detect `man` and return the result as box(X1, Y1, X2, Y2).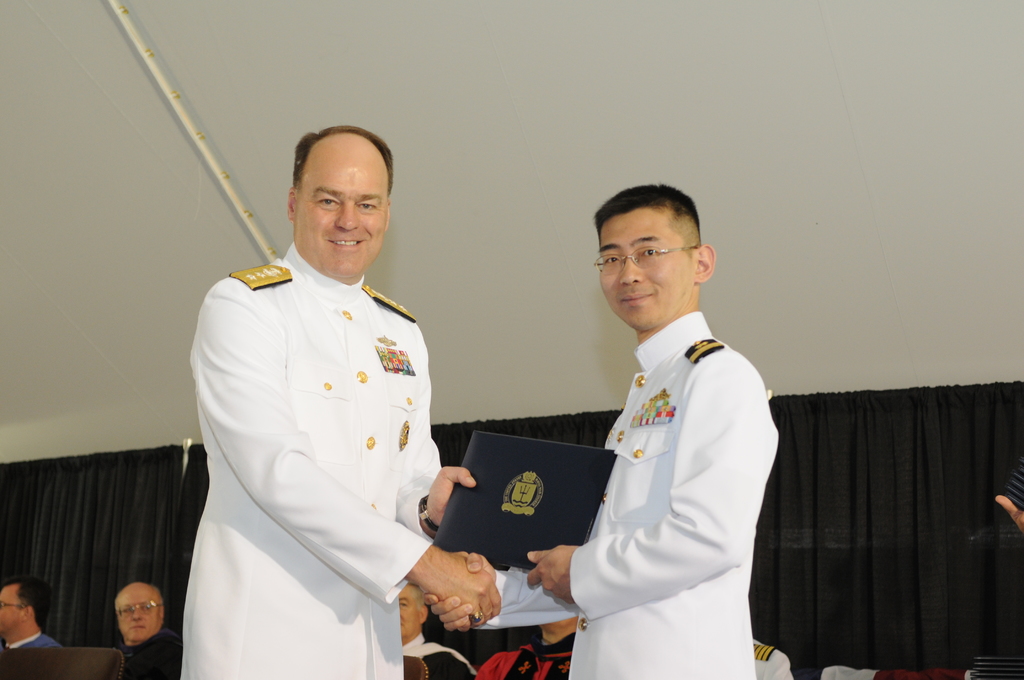
box(104, 578, 183, 679).
